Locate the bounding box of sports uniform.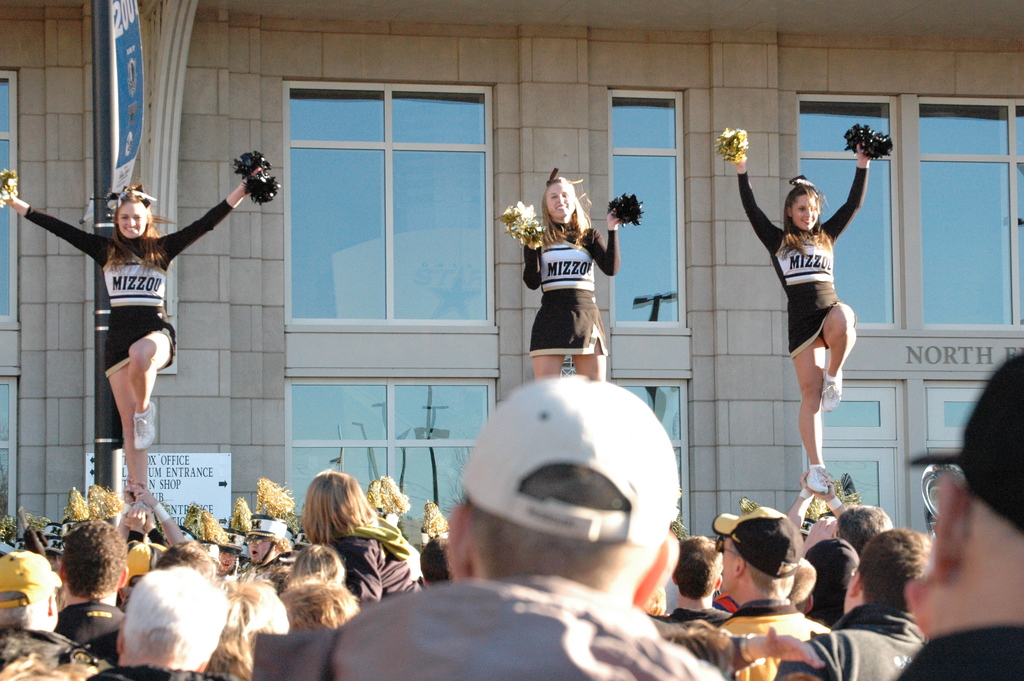
Bounding box: left=734, top=170, right=870, bottom=356.
